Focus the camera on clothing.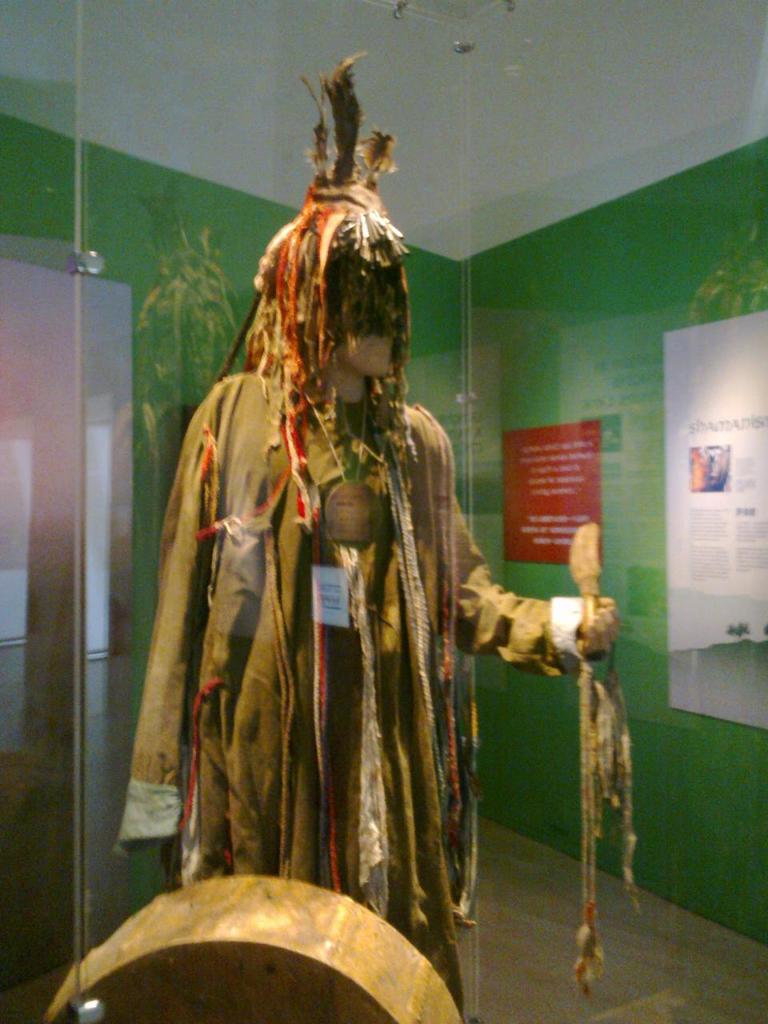
Focus region: bbox=[107, 361, 585, 1023].
